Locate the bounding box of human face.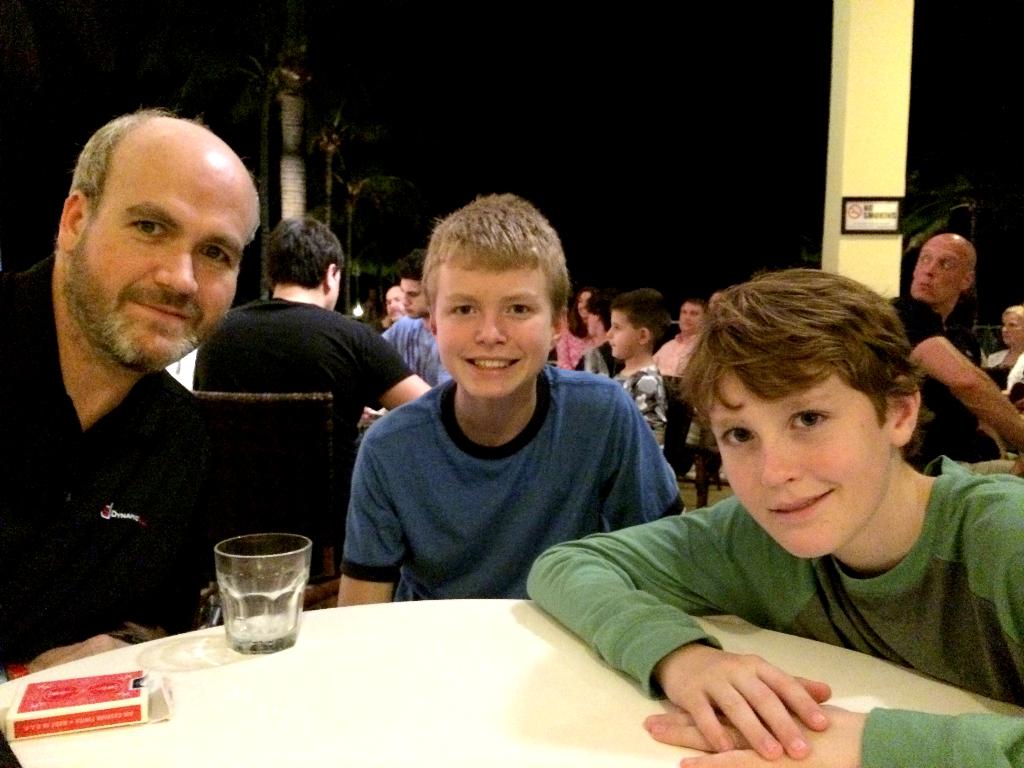
Bounding box: <bbox>588, 312, 596, 335</bbox>.
